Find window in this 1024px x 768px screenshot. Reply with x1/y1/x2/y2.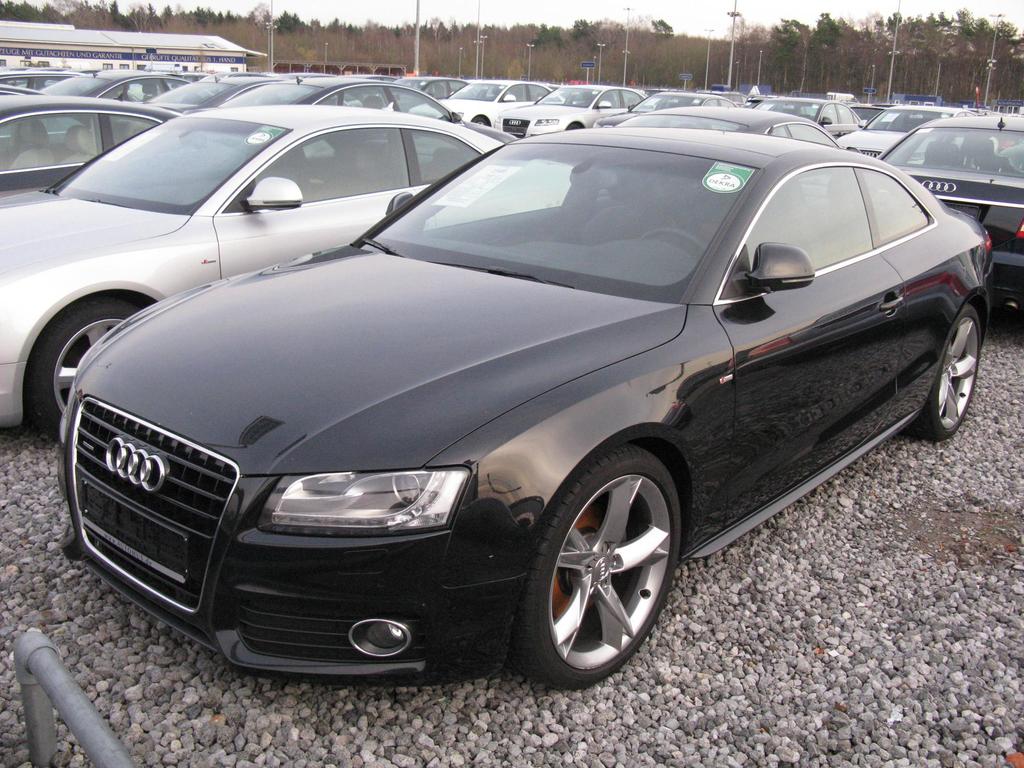
346/88/400/108.
